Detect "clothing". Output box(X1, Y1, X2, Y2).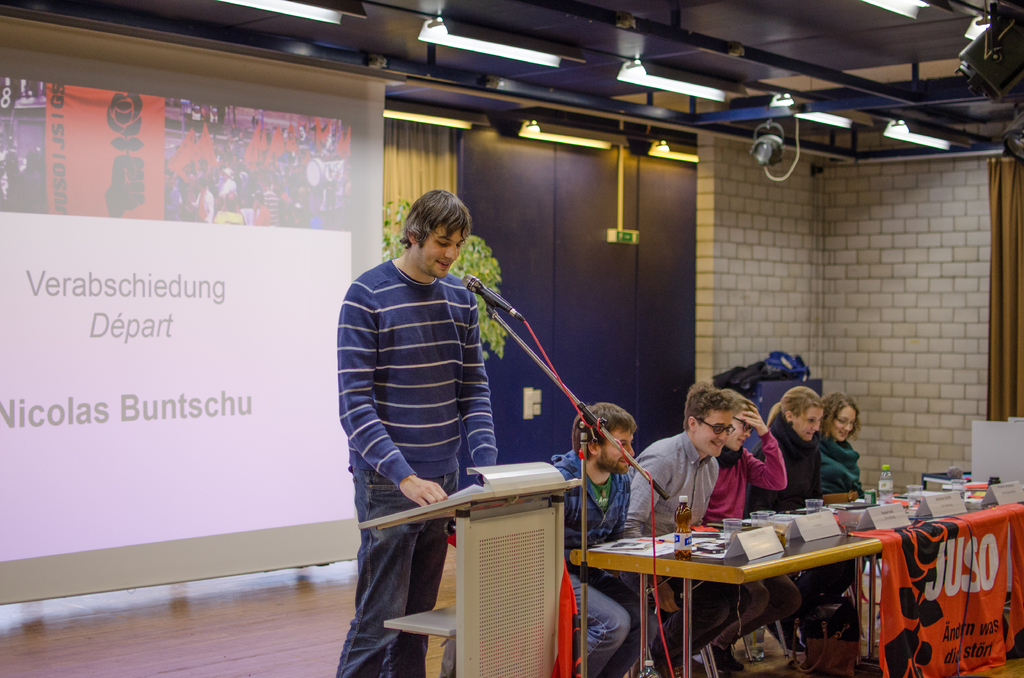
box(748, 404, 852, 602).
